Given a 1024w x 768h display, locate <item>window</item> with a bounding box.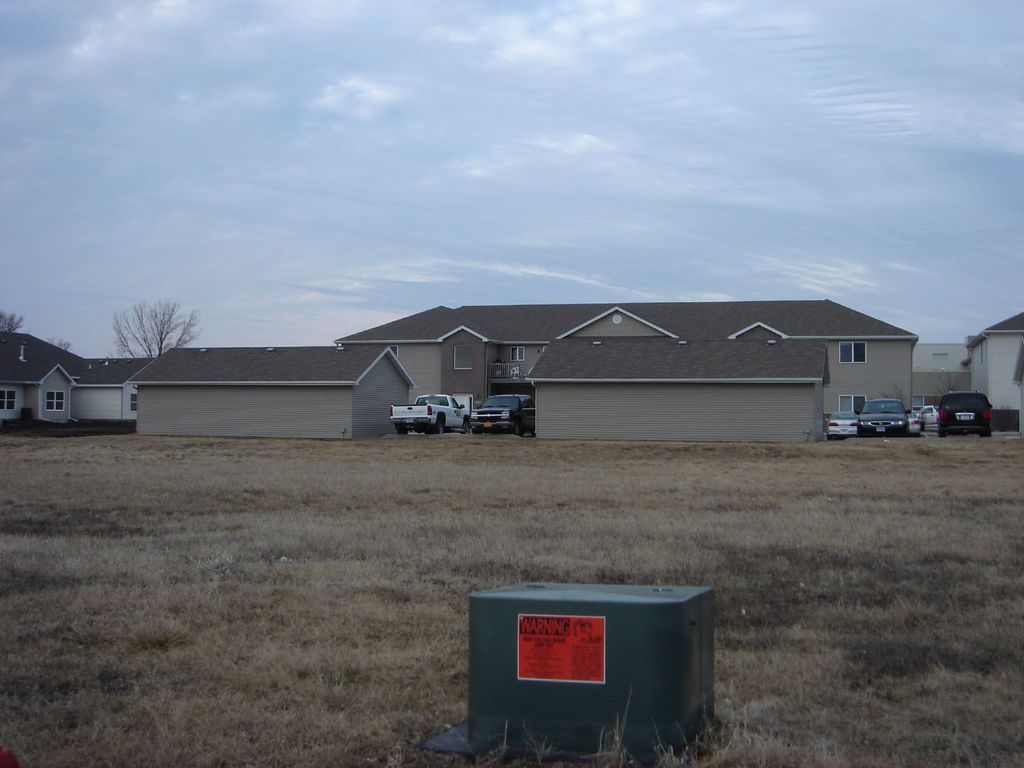
Located: Rect(453, 344, 473, 369).
